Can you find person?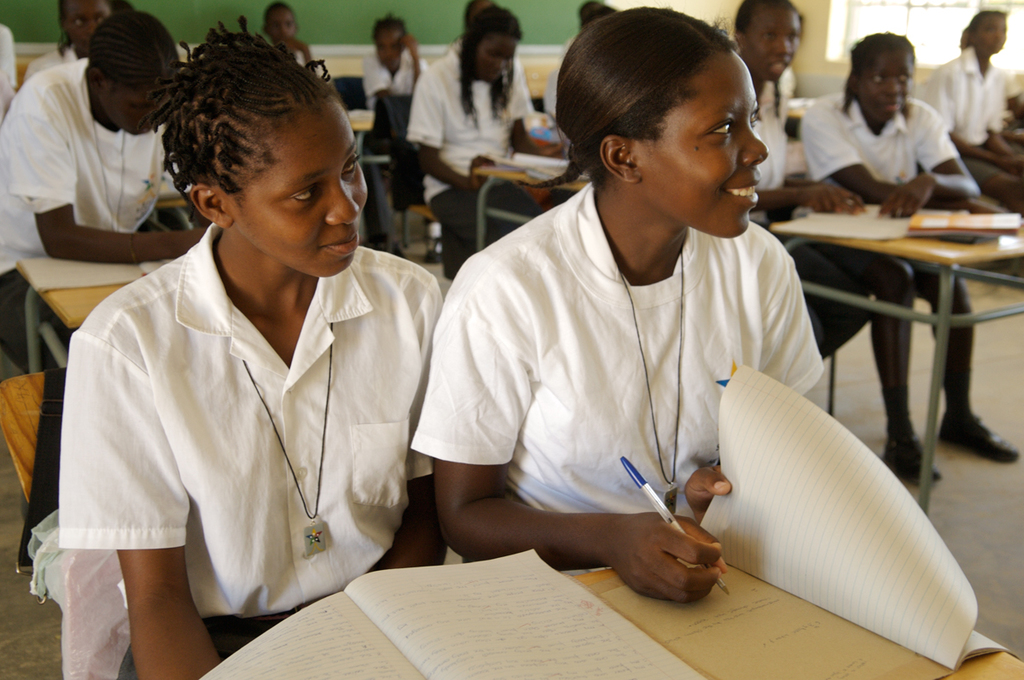
Yes, bounding box: {"left": 0, "top": 8, "right": 182, "bottom": 363}.
